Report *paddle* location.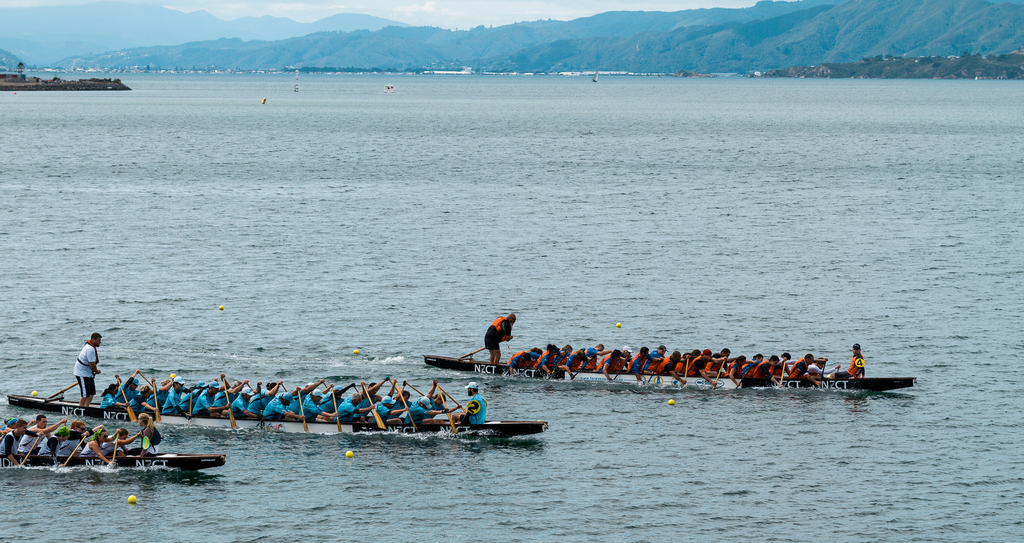
Report: 147,367,163,430.
